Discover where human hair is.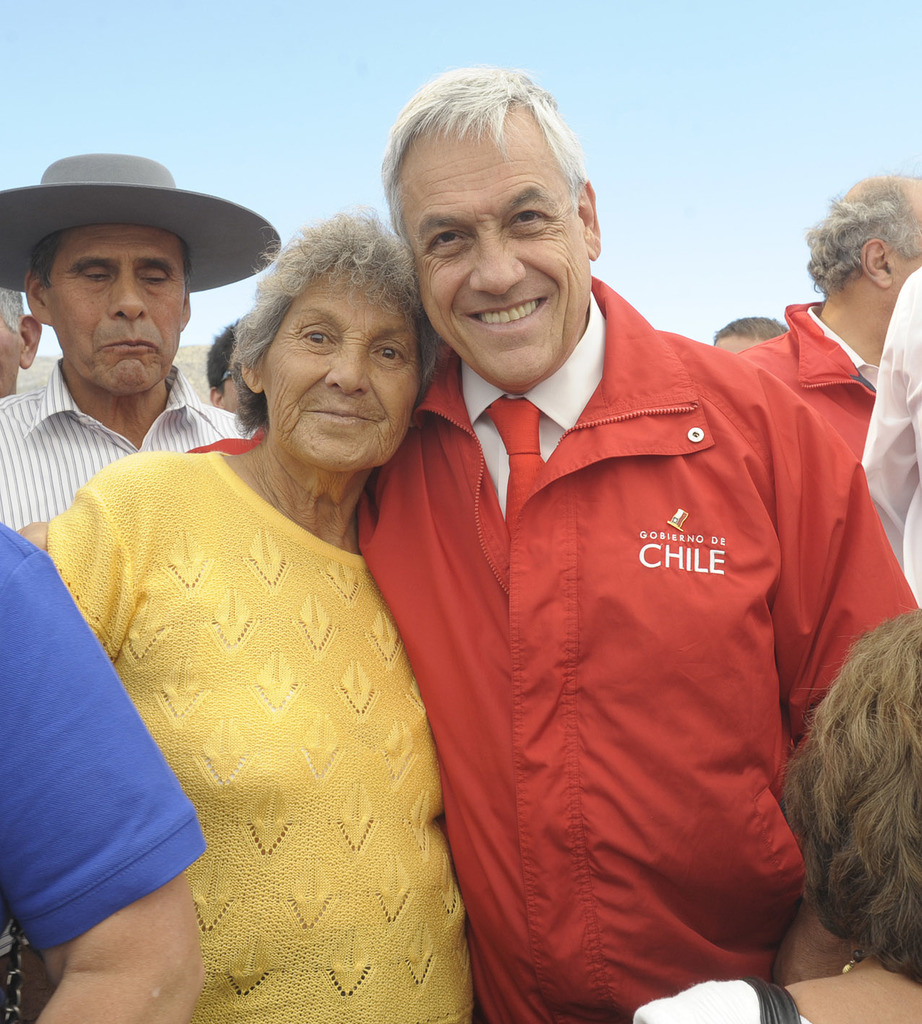
Discovered at box(776, 600, 921, 988).
